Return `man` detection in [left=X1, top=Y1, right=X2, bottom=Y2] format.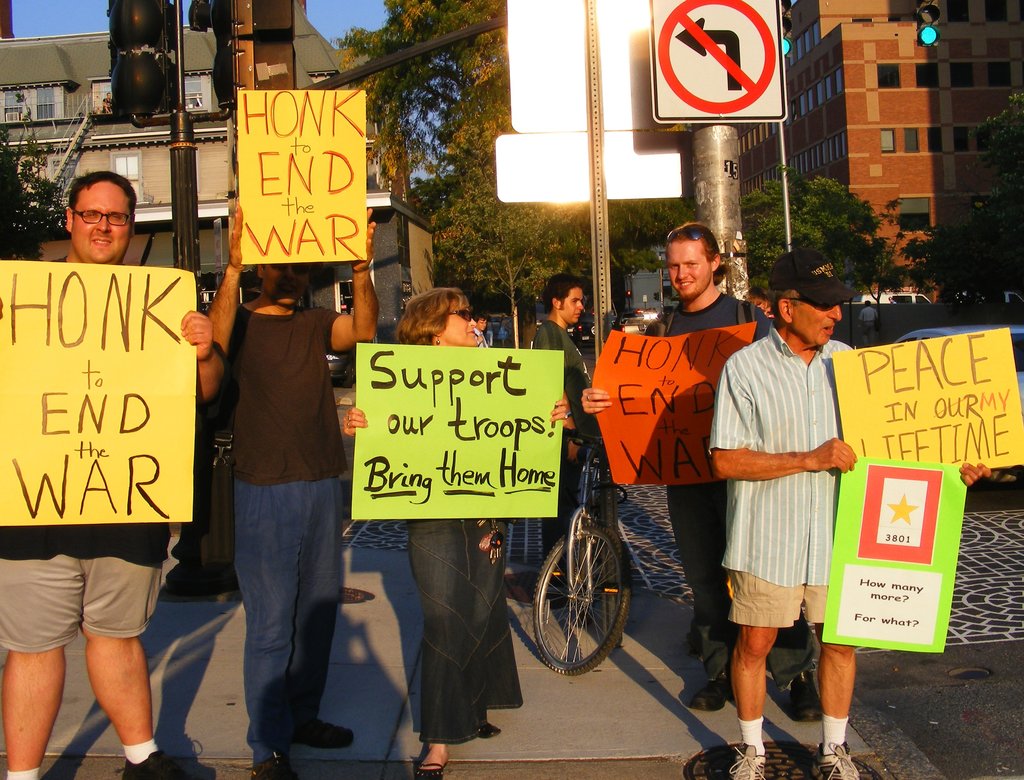
[left=646, top=224, right=772, bottom=713].
